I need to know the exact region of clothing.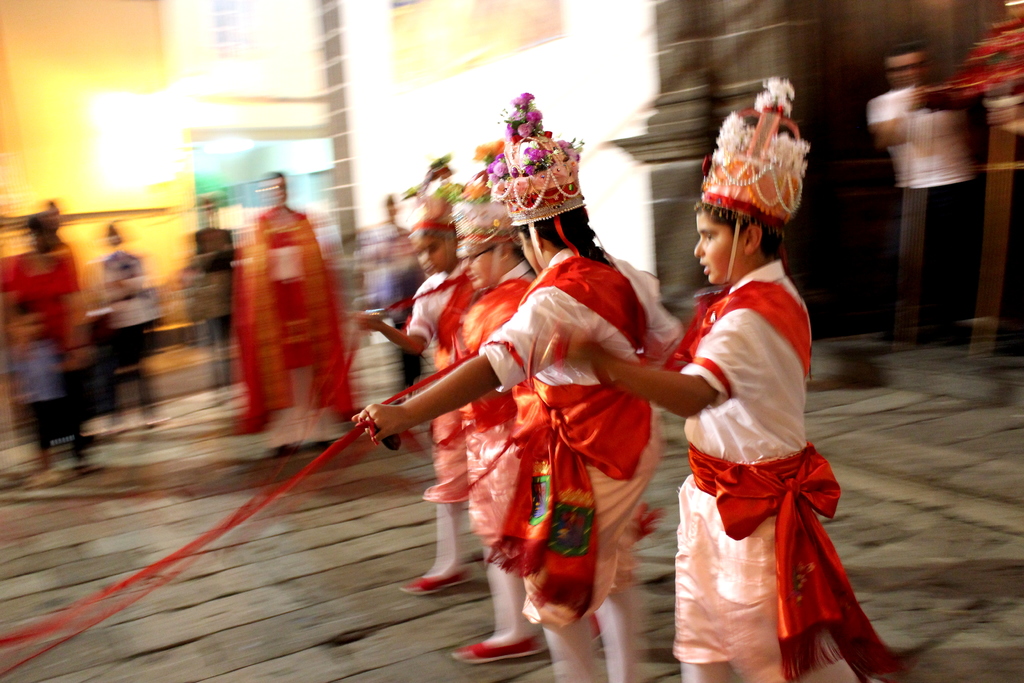
Region: {"left": 674, "top": 259, "right": 904, "bottom": 682}.
